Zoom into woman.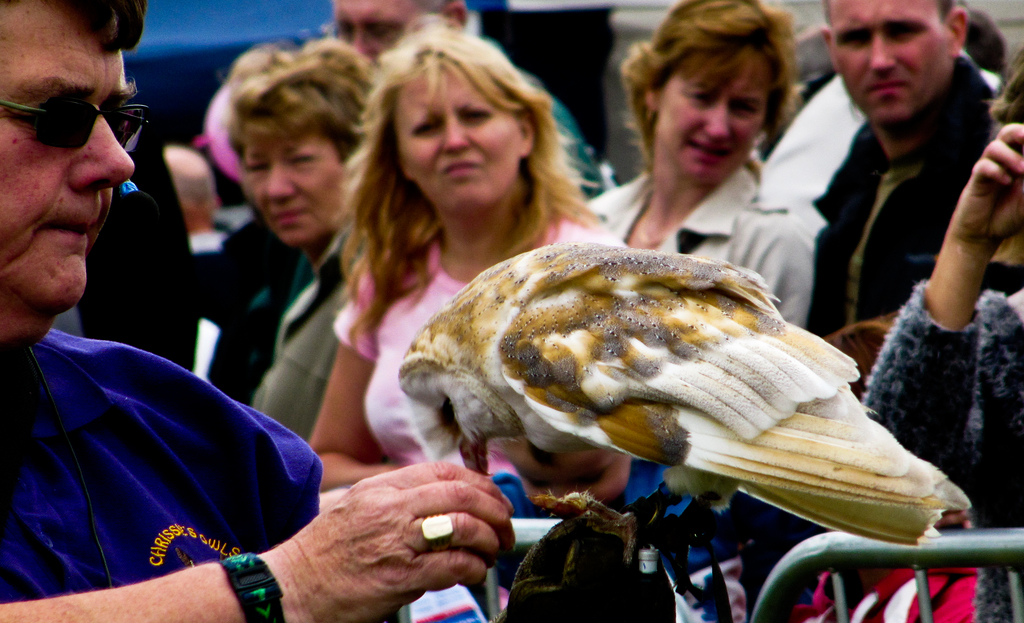
Zoom target: crop(226, 38, 380, 441).
